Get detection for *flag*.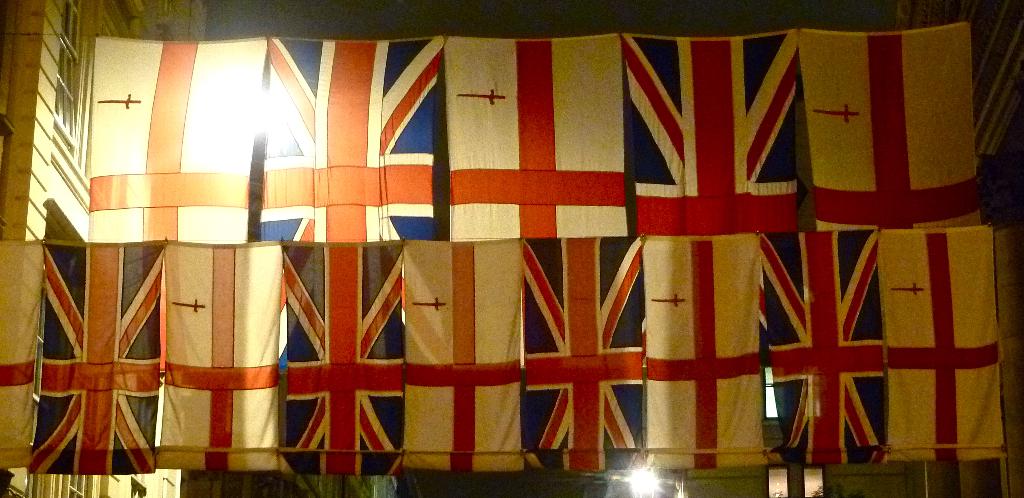
Detection: <region>151, 239, 289, 474</region>.
